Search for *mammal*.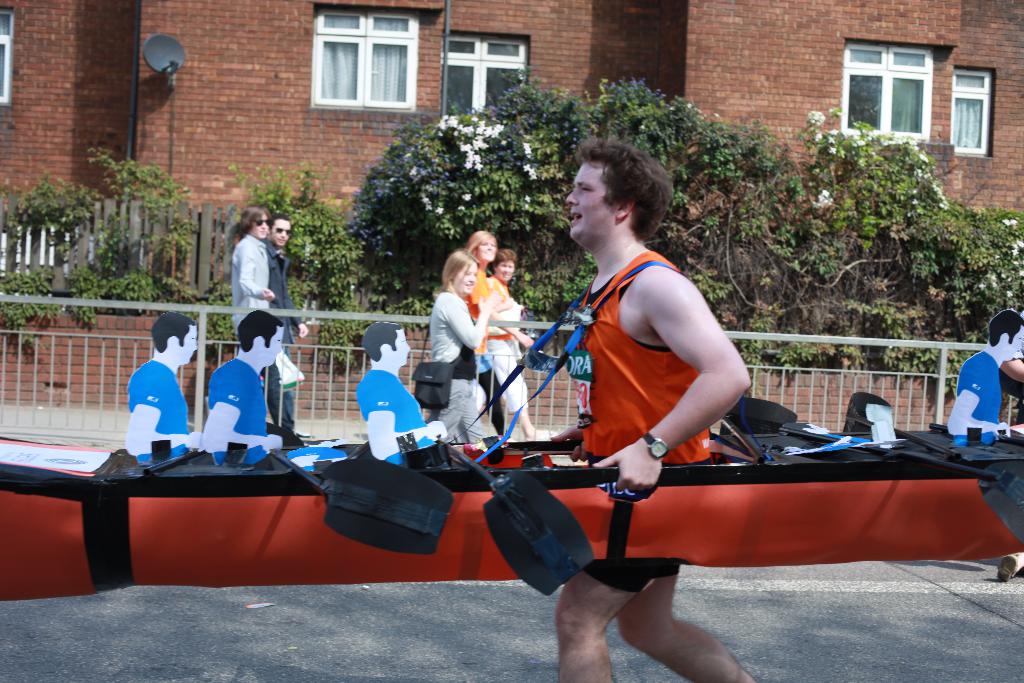
Found at (483,247,536,437).
